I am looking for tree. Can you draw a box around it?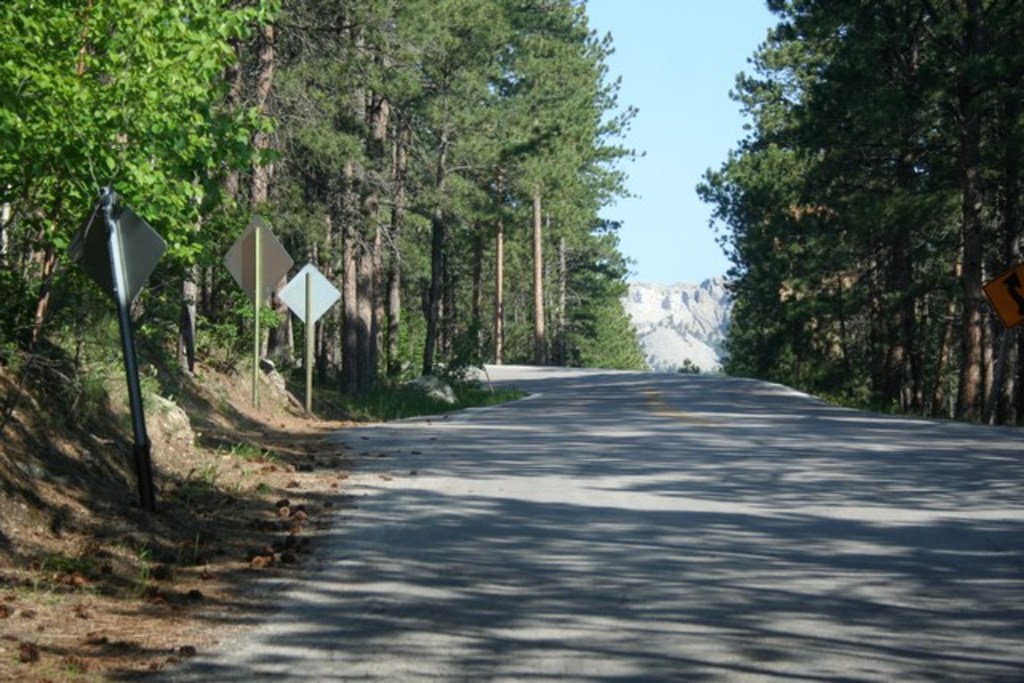
Sure, the bounding box is <box>304,0,374,419</box>.
